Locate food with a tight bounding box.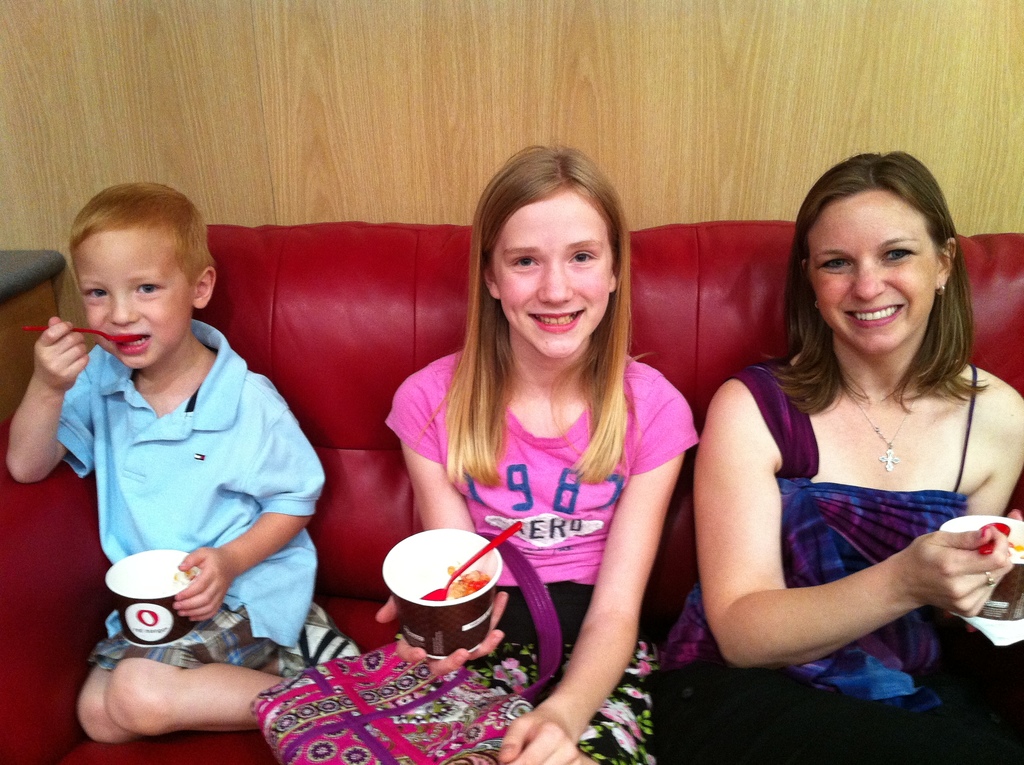
locate(1007, 536, 1023, 563).
